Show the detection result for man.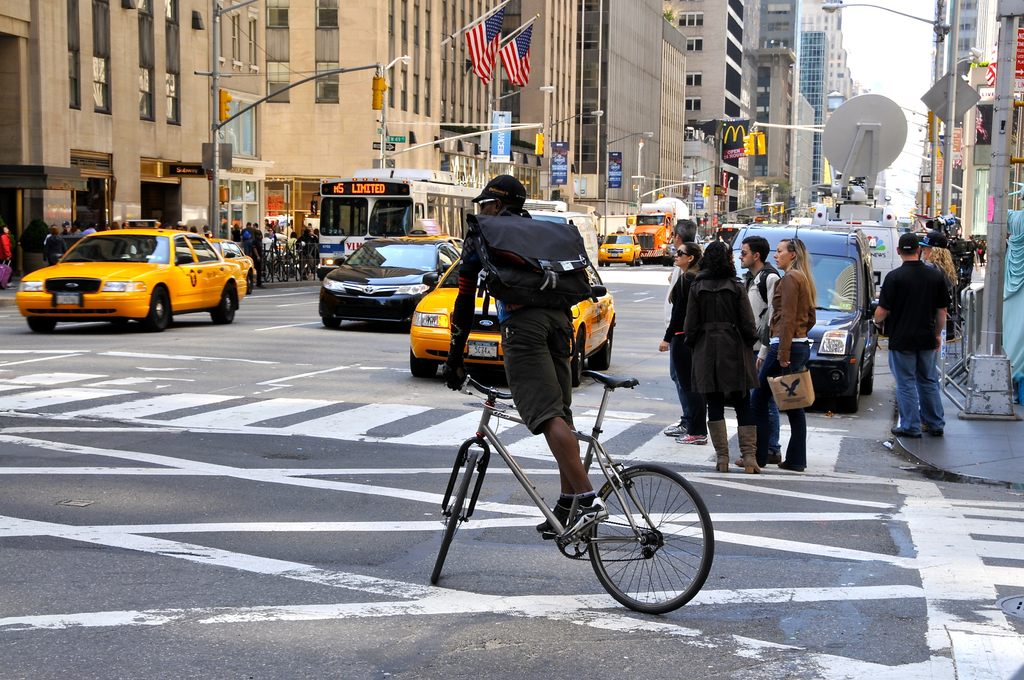
locate(660, 213, 696, 428).
